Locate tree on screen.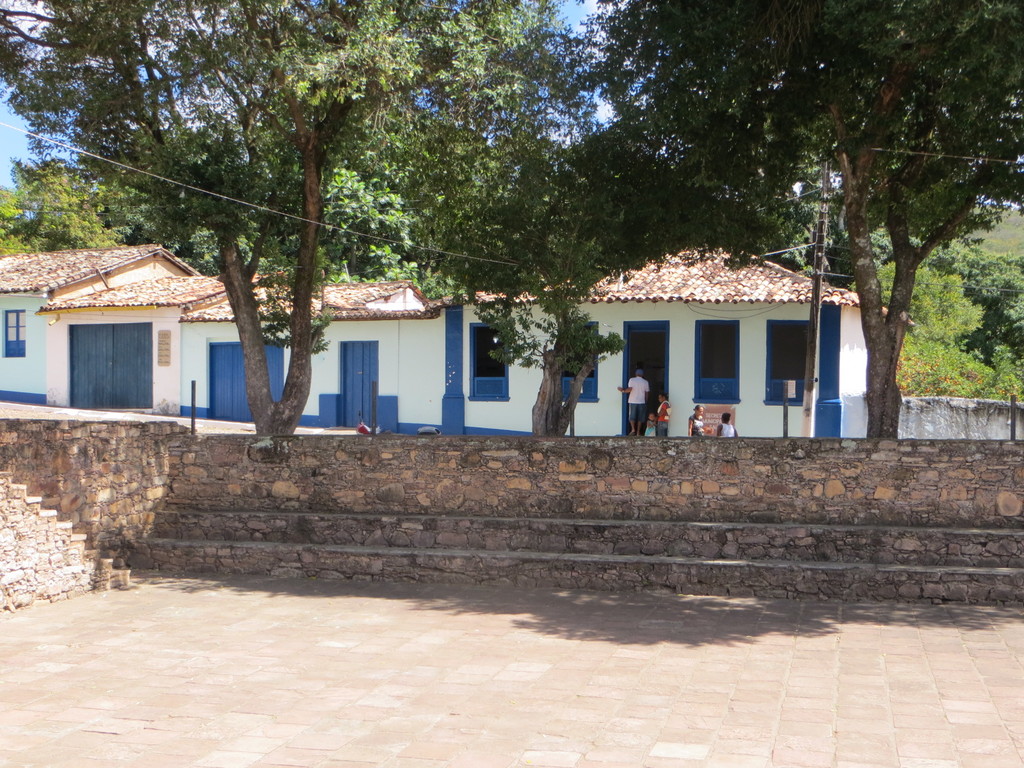
On screen at left=24, top=1, right=566, bottom=434.
